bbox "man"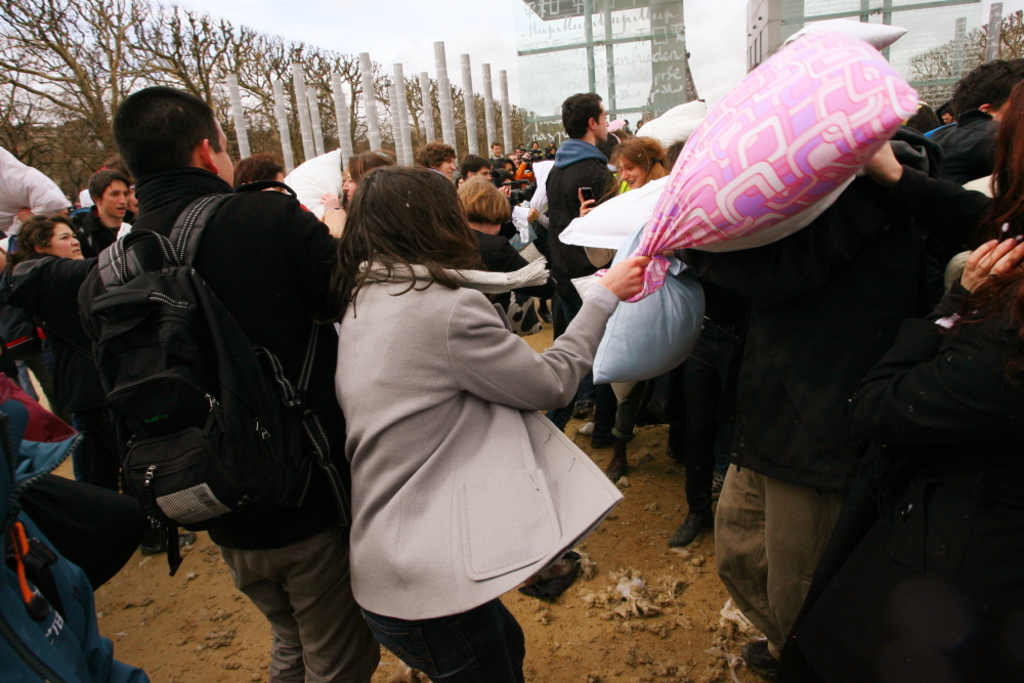
(x1=620, y1=118, x2=633, y2=133)
